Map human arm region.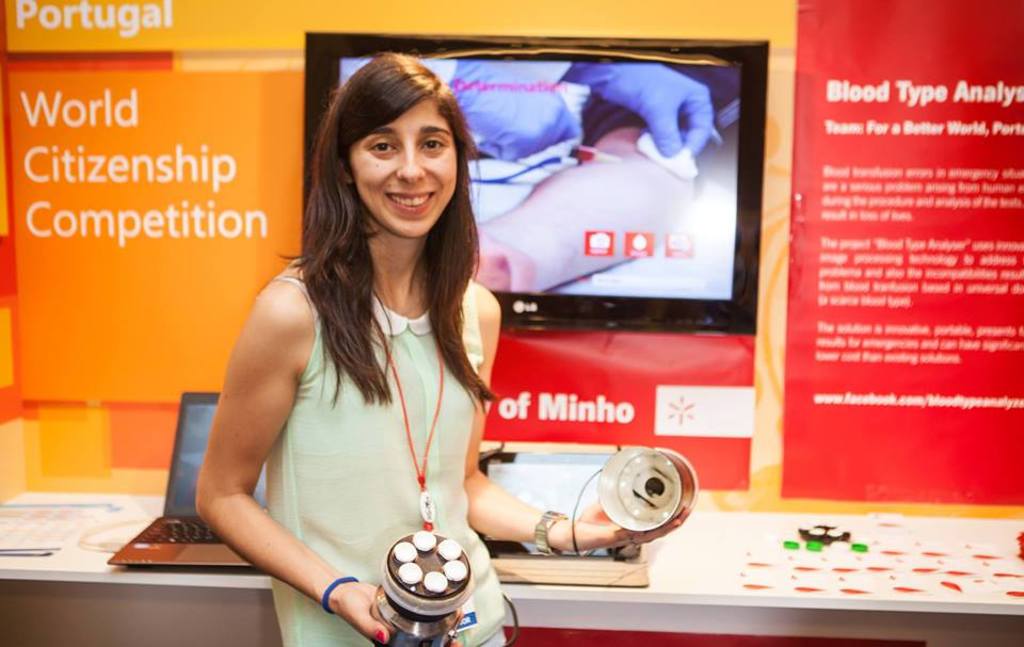
Mapped to 177,273,389,629.
